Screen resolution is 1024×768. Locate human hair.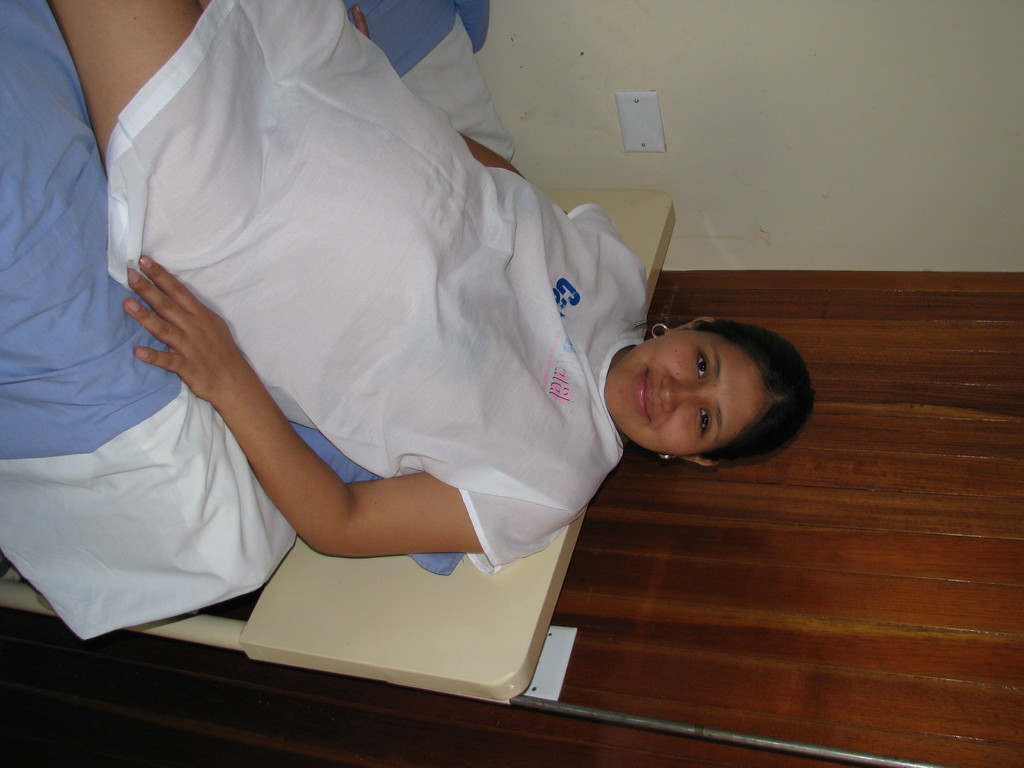
[left=627, top=305, right=804, bottom=461].
